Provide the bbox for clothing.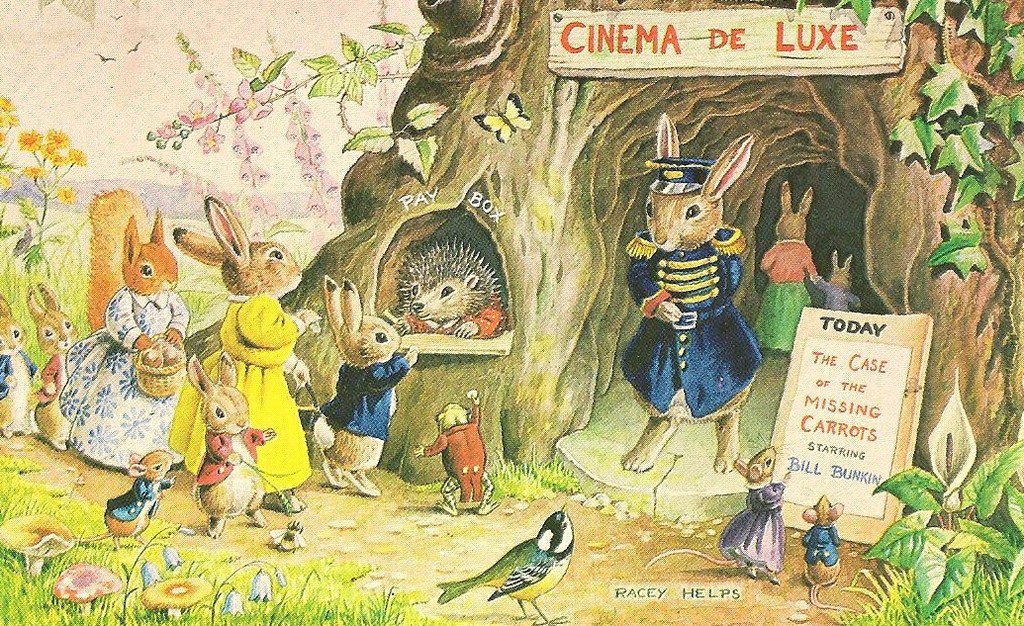
bbox=[813, 266, 856, 311].
